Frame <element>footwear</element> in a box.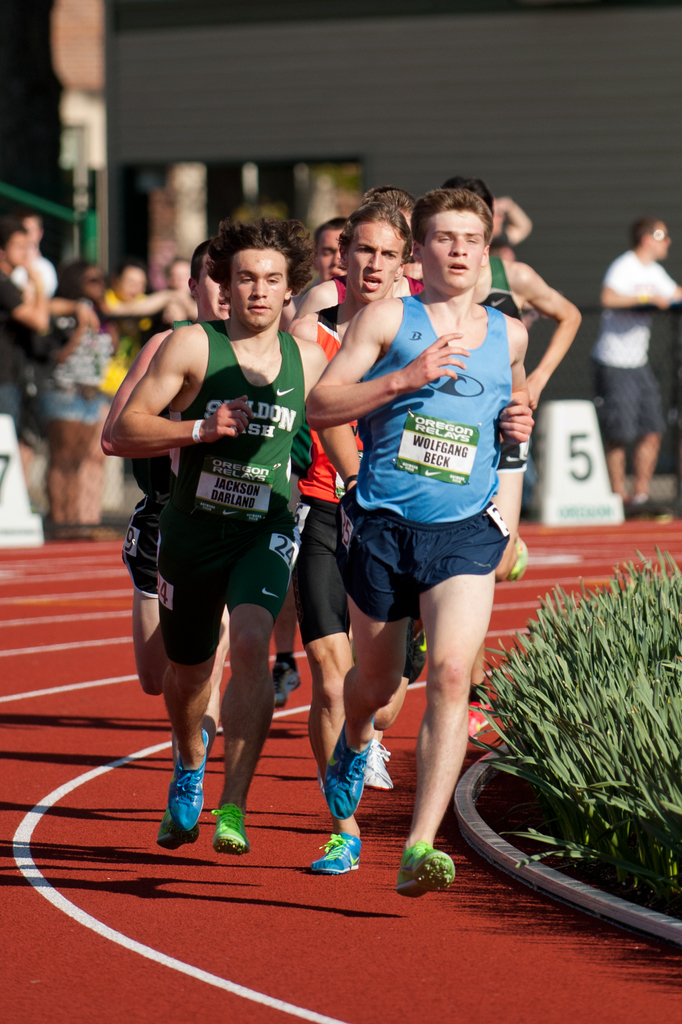
bbox=[320, 717, 373, 827].
